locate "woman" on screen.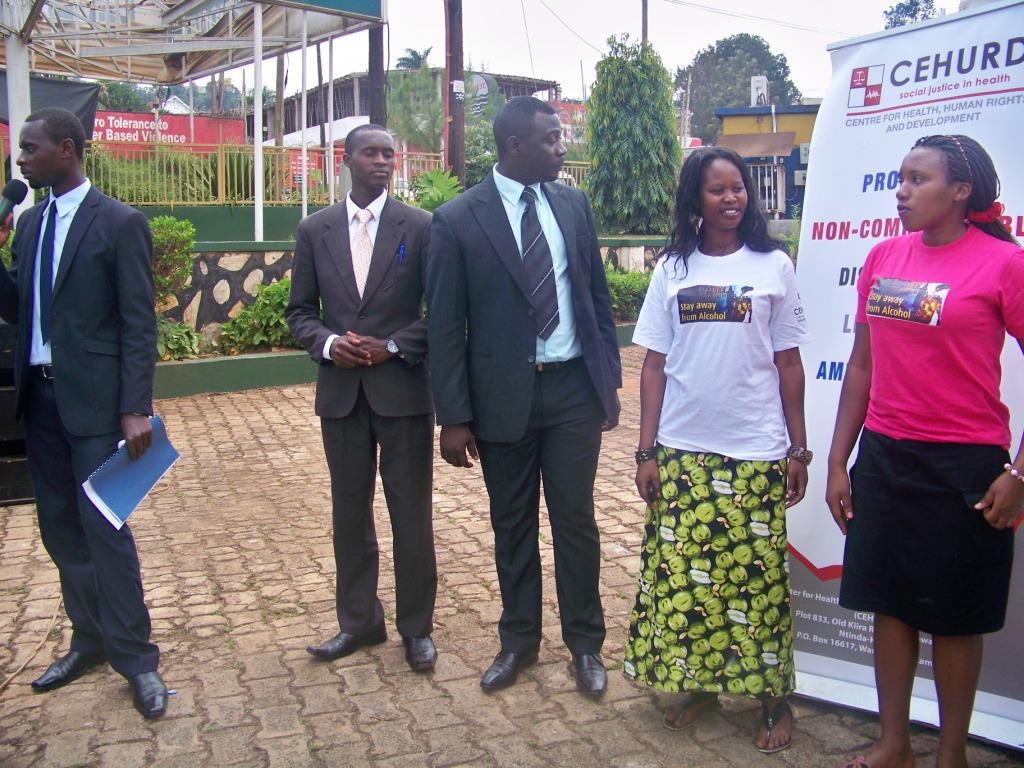
On screen at BBox(824, 133, 1023, 766).
